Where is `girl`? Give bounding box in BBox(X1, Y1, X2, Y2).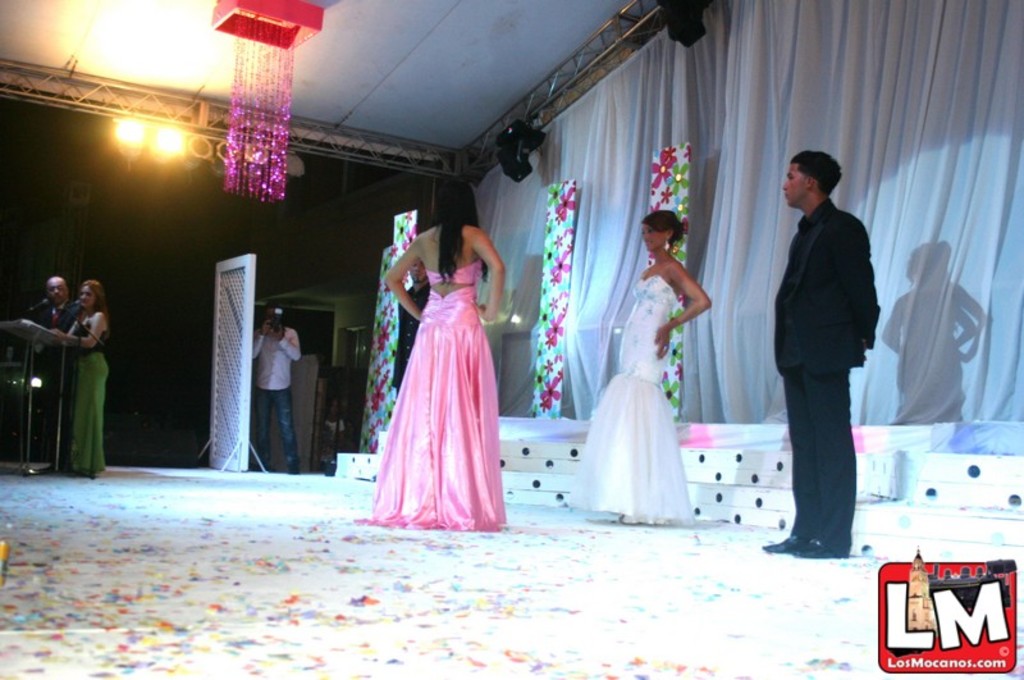
BBox(564, 206, 718, 529).
